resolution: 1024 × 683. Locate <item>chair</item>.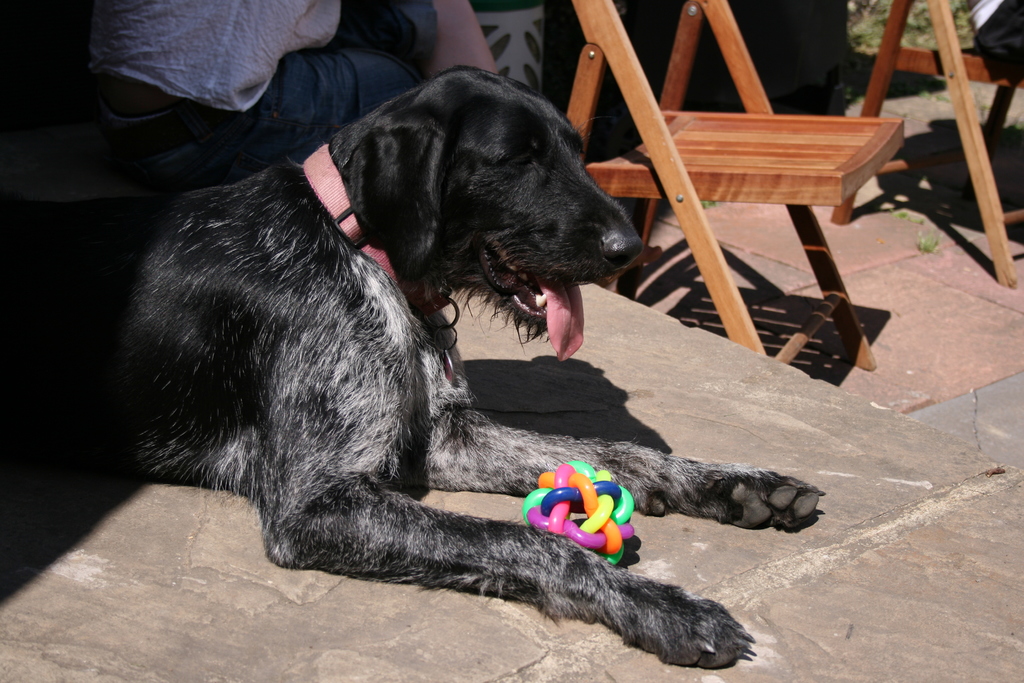
bbox(589, 35, 911, 377).
